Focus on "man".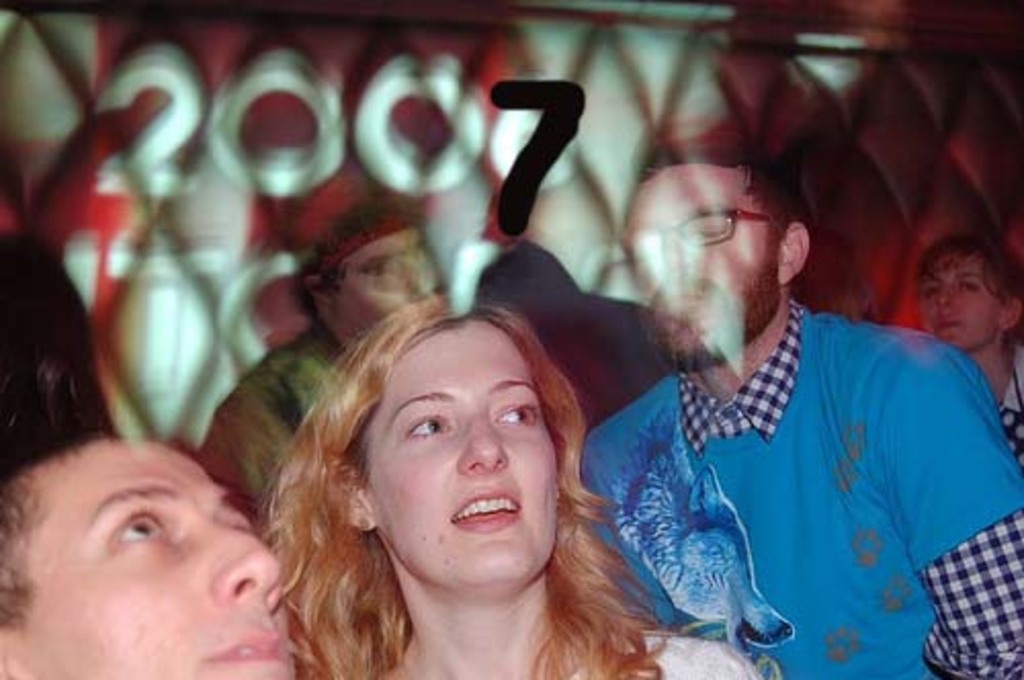
Focused at bbox(0, 422, 299, 678).
